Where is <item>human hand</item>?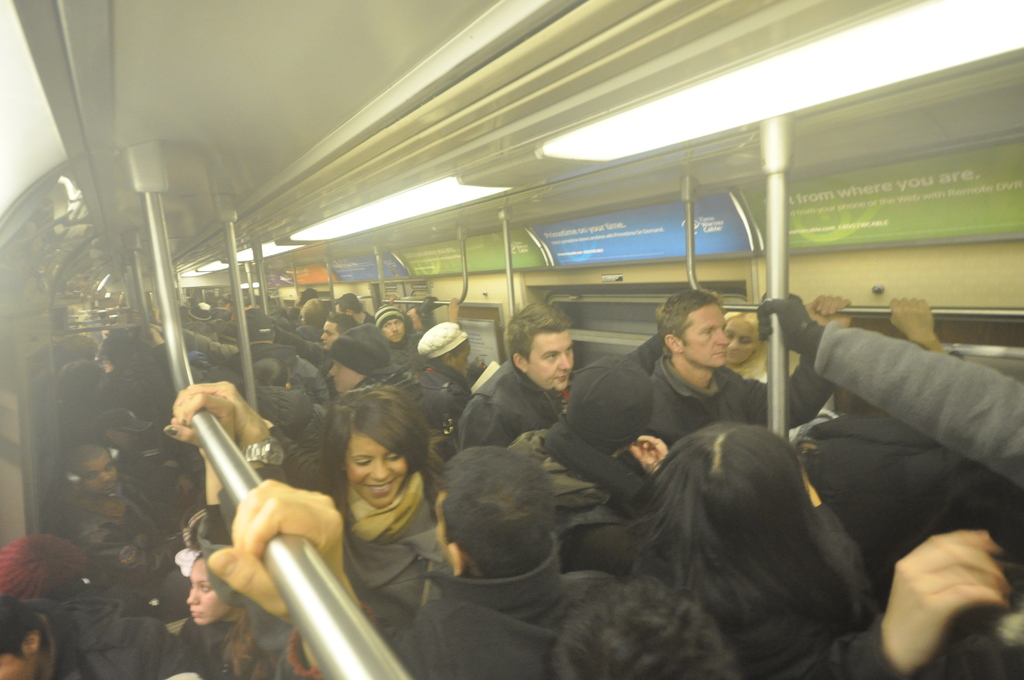
pyautogui.locateOnScreen(203, 474, 354, 633).
